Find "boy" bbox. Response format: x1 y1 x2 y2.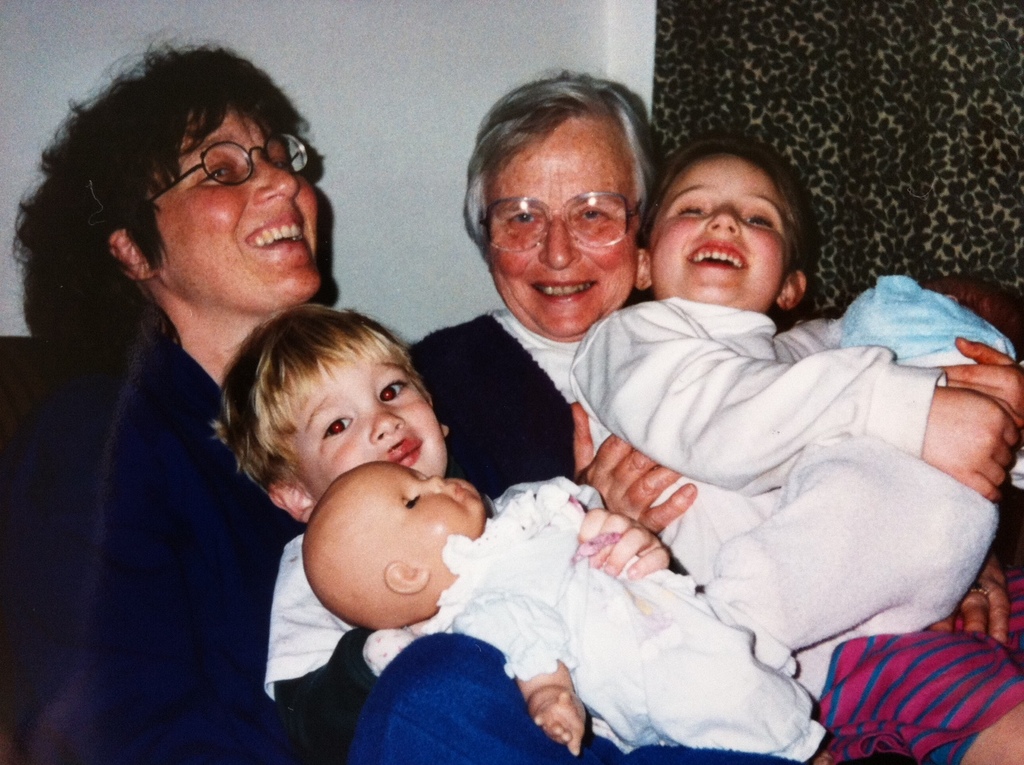
209 297 674 764.
